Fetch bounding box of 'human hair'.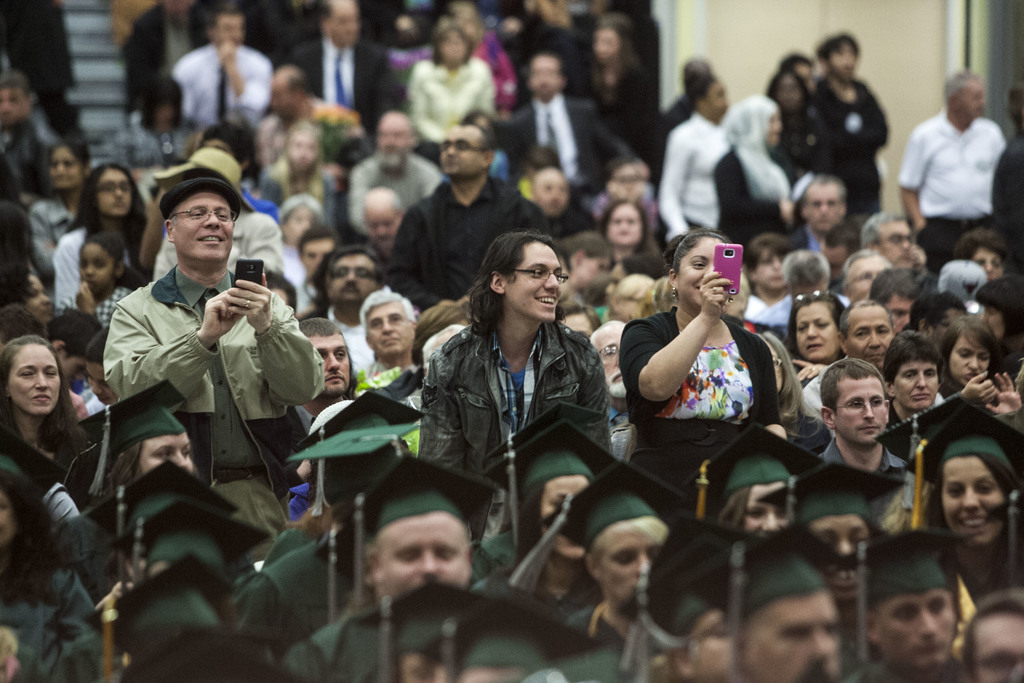
Bbox: bbox=[166, 204, 178, 228].
